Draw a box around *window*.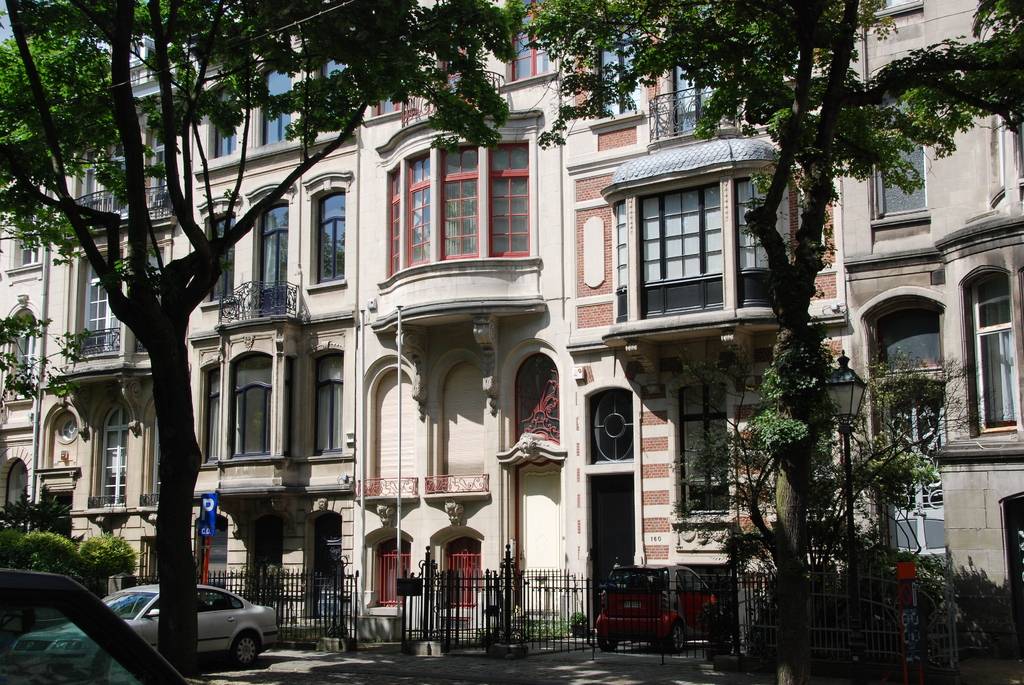
bbox(8, 214, 41, 269).
